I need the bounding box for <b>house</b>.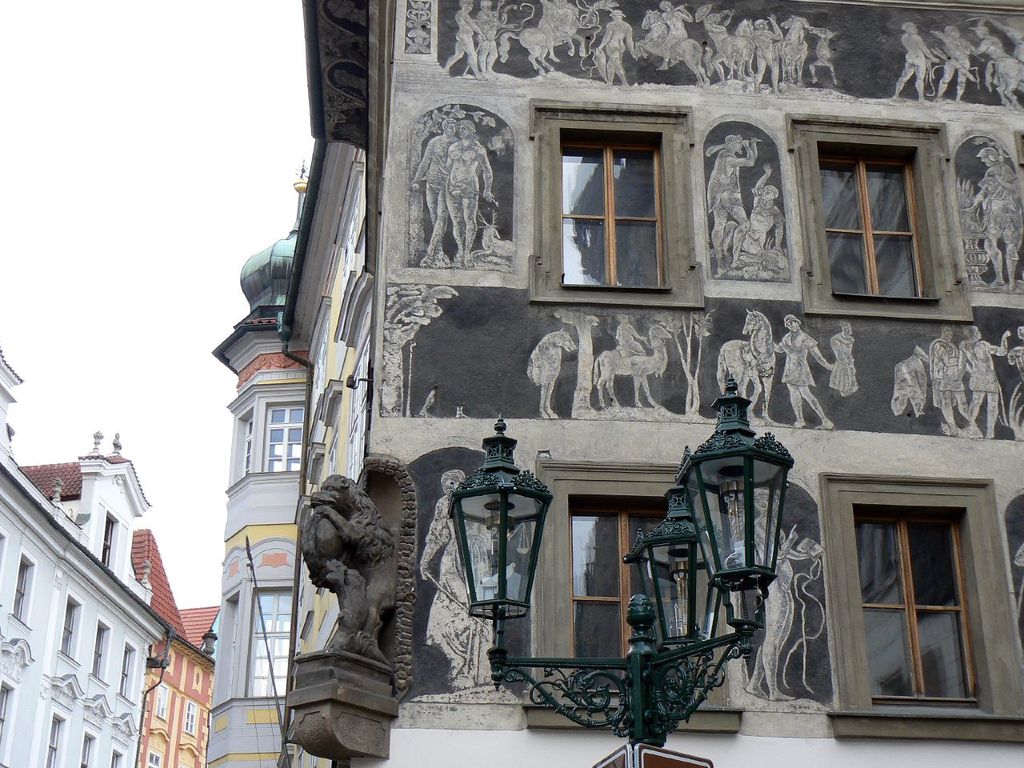
Here it is: (143, 608, 207, 758).
